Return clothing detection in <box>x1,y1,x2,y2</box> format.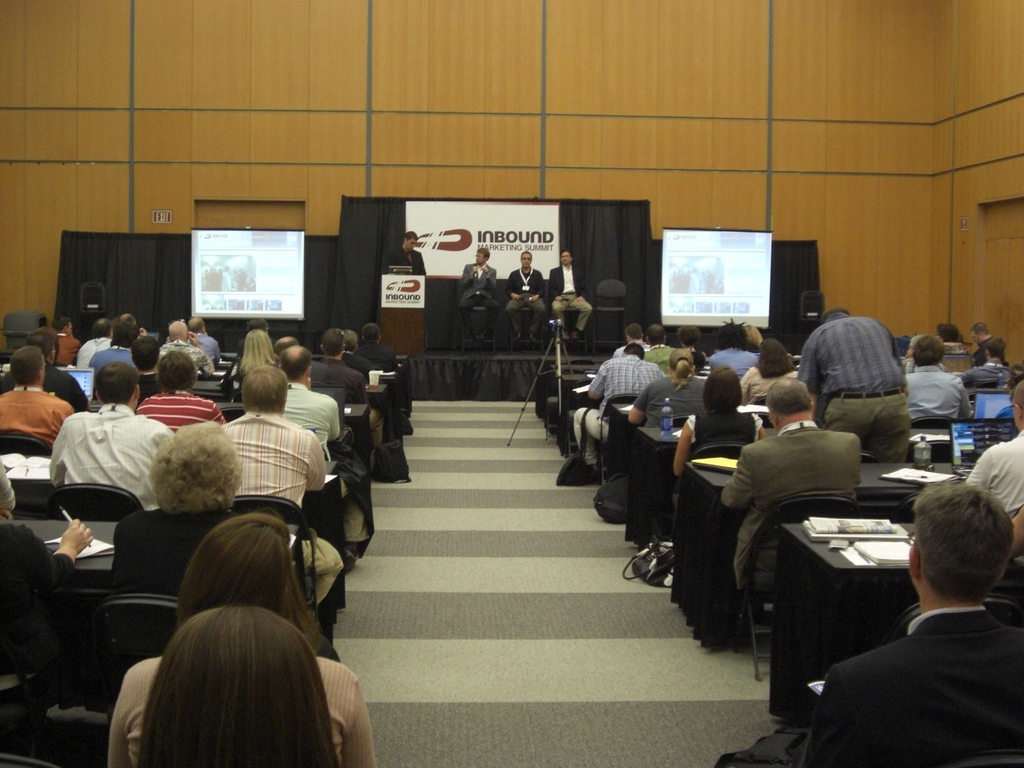
<box>223,412,346,624</box>.
